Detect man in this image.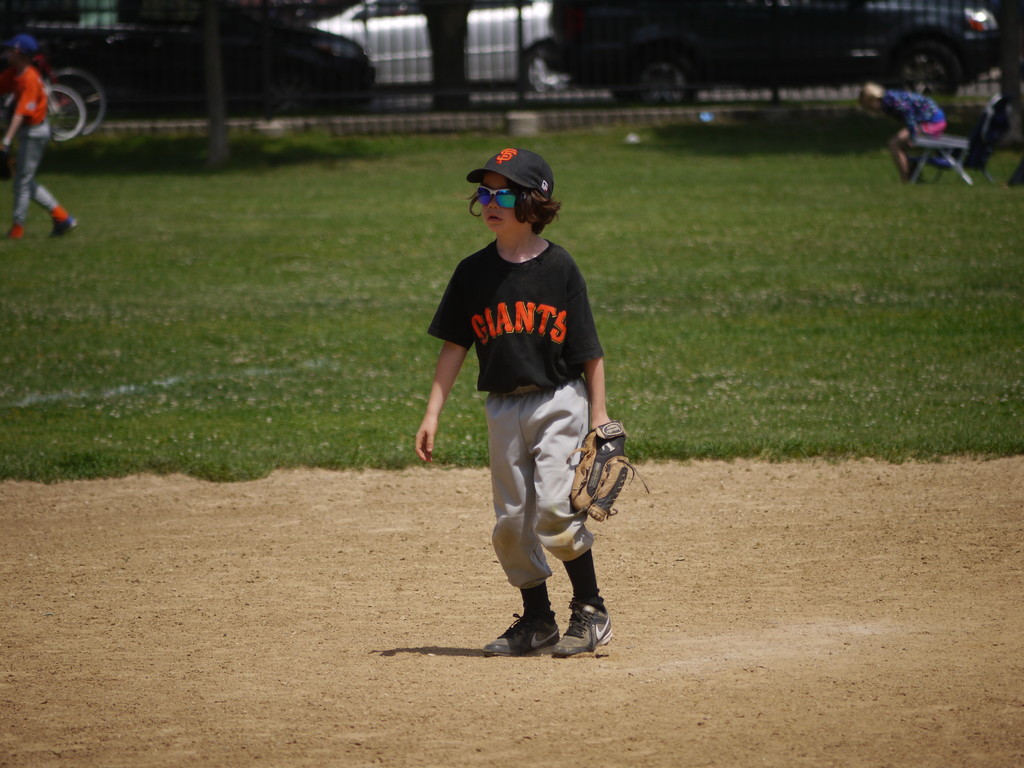
Detection: (857, 83, 954, 190).
